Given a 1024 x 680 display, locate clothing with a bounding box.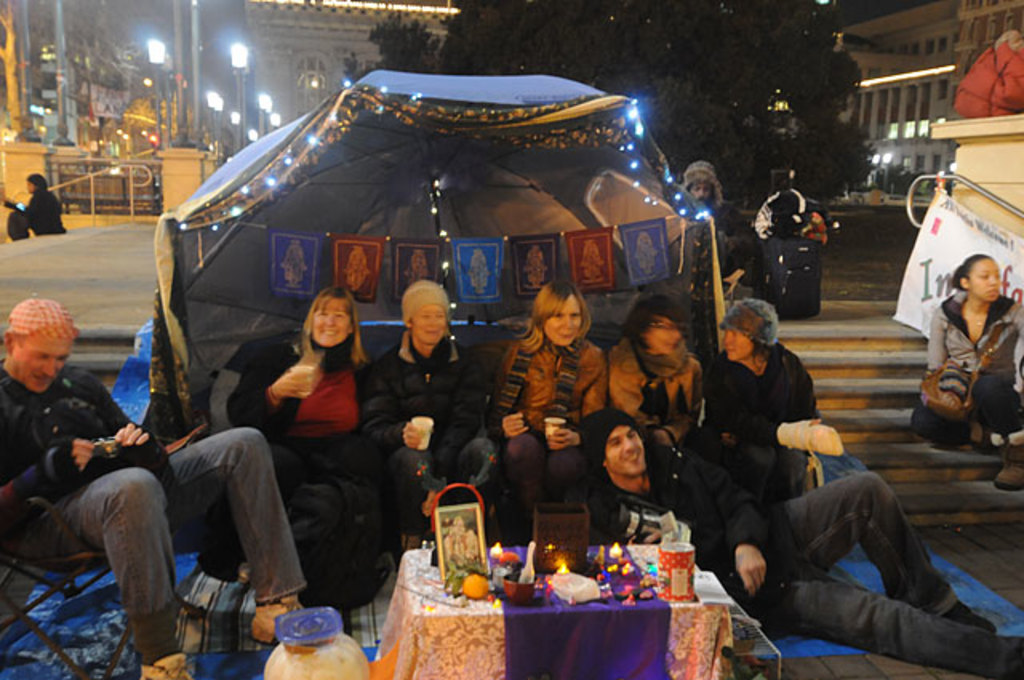
Located: crop(696, 339, 819, 496).
